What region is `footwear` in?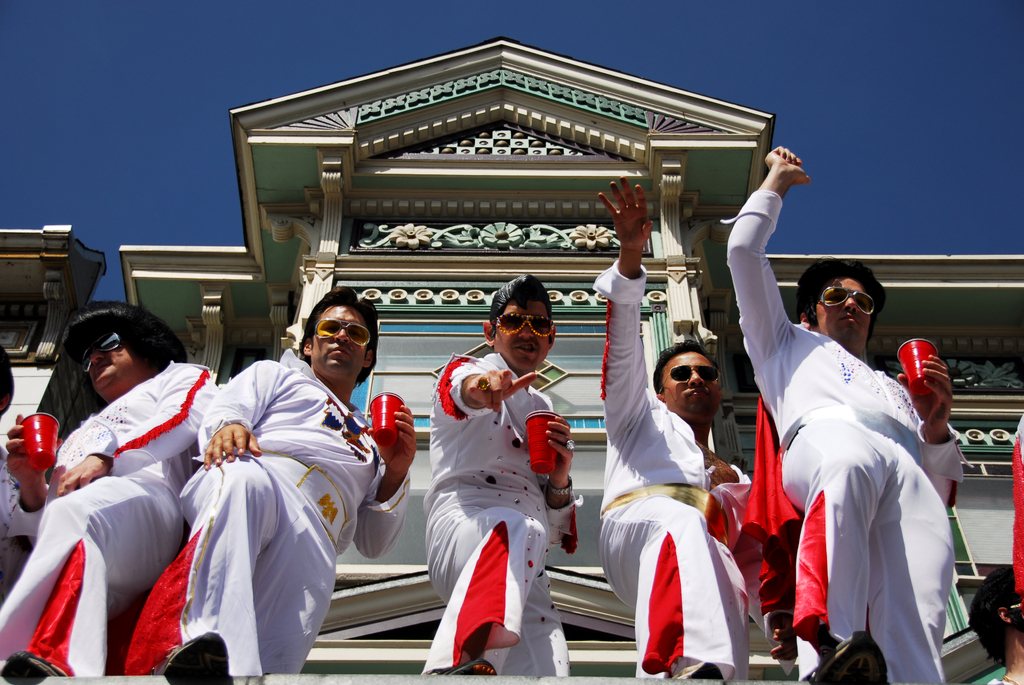
<bbox>666, 657, 725, 679</bbox>.
